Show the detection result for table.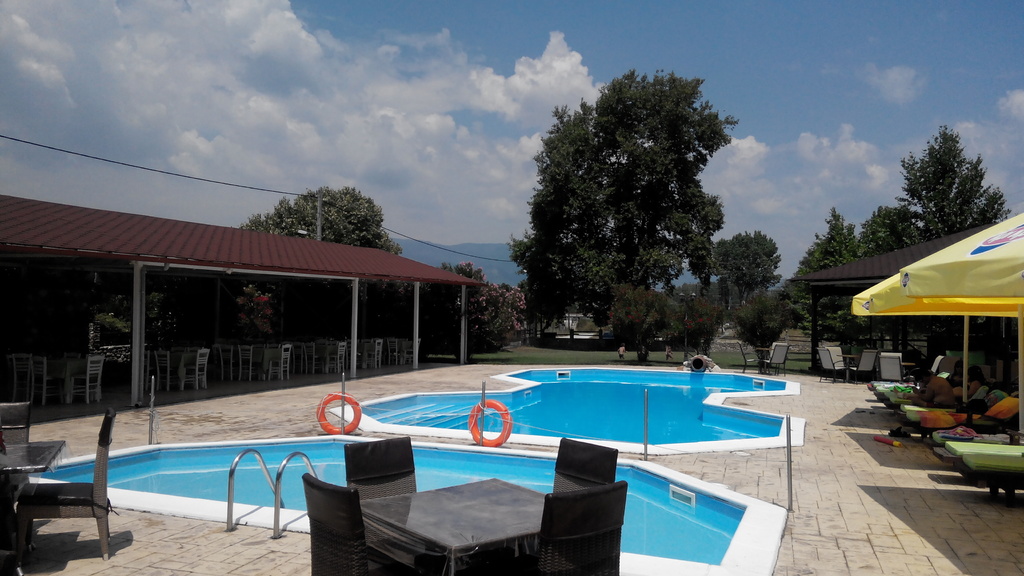
0 443 63 548.
